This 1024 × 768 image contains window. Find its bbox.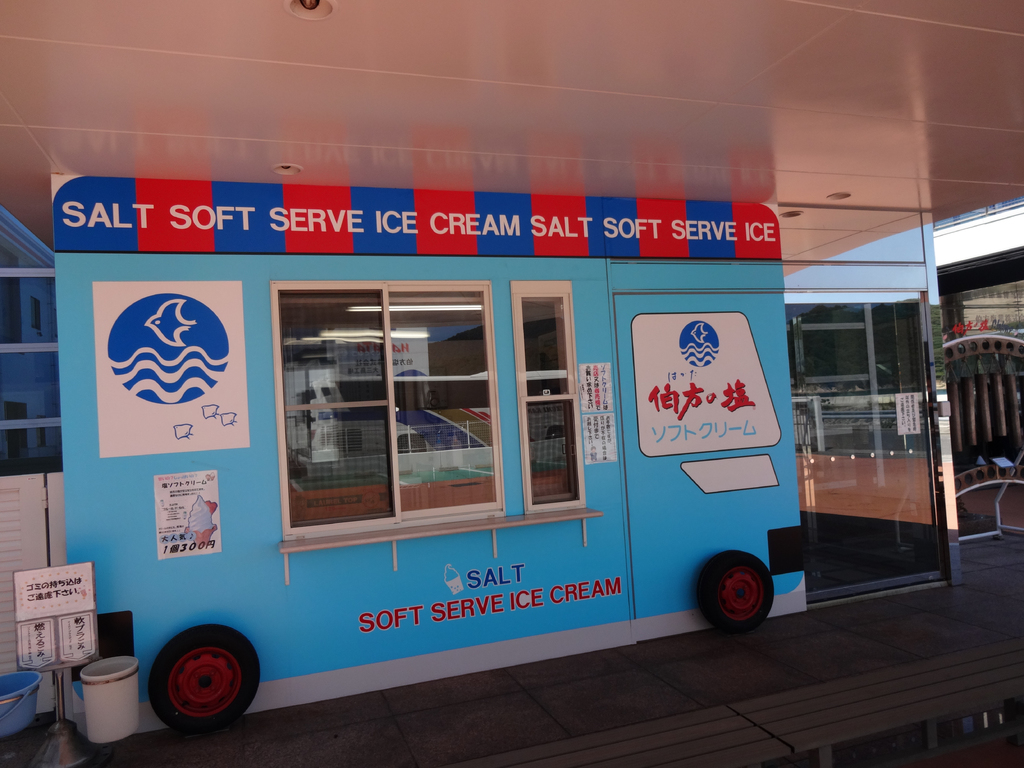
left=261, top=256, right=556, bottom=545.
